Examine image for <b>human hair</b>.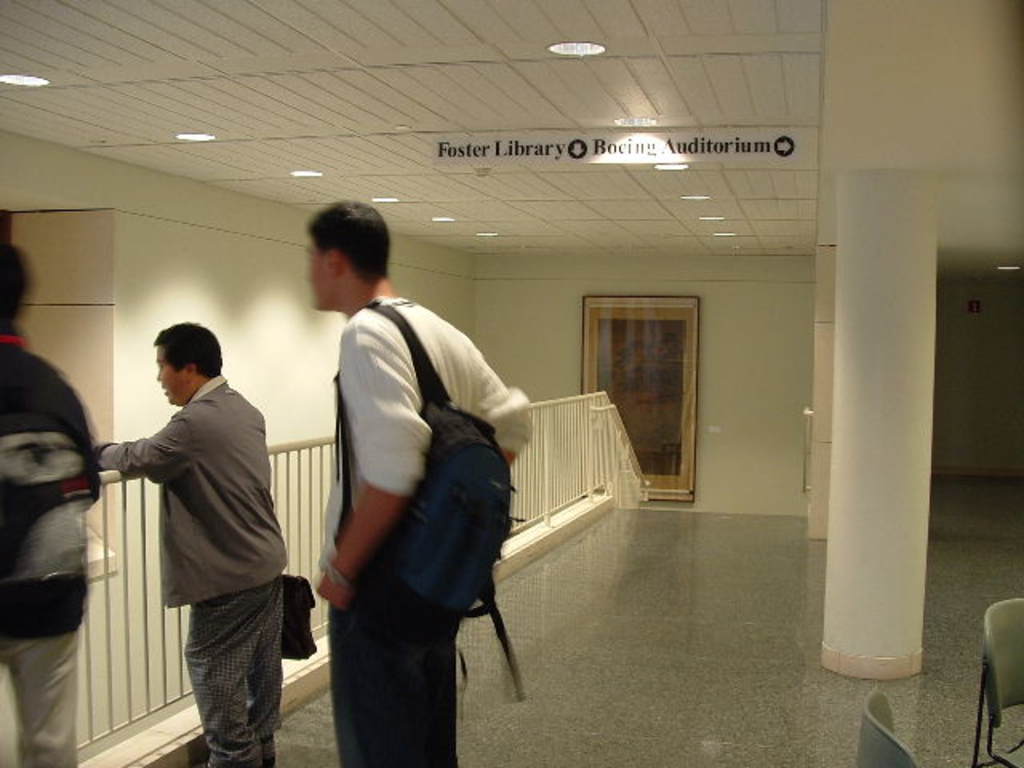
Examination result: [283,205,386,290].
